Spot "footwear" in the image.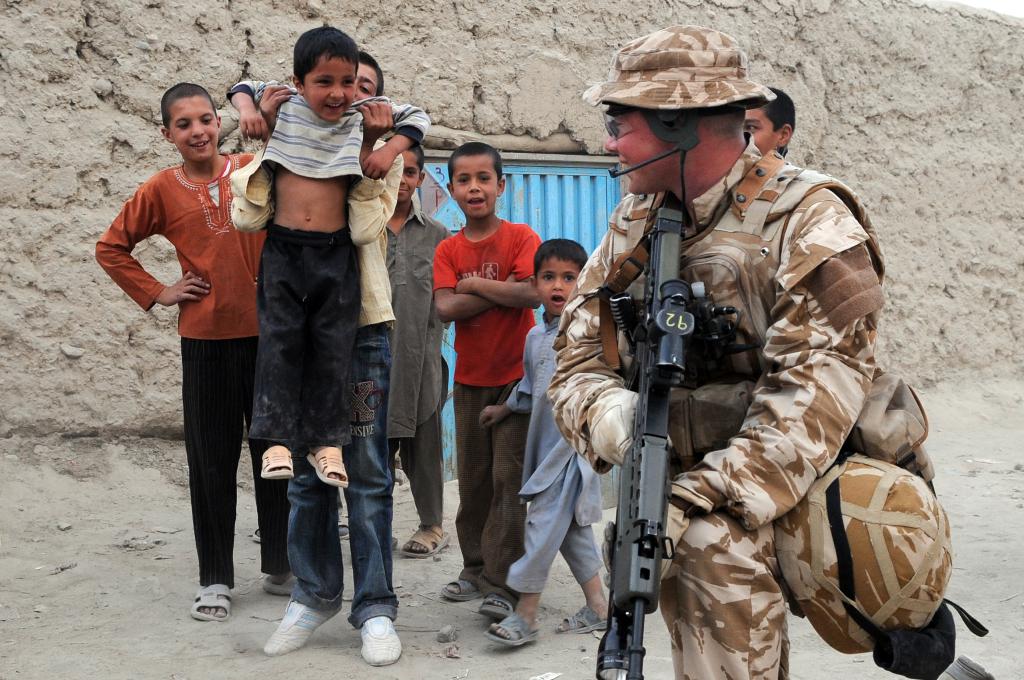
"footwear" found at (254, 439, 294, 482).
